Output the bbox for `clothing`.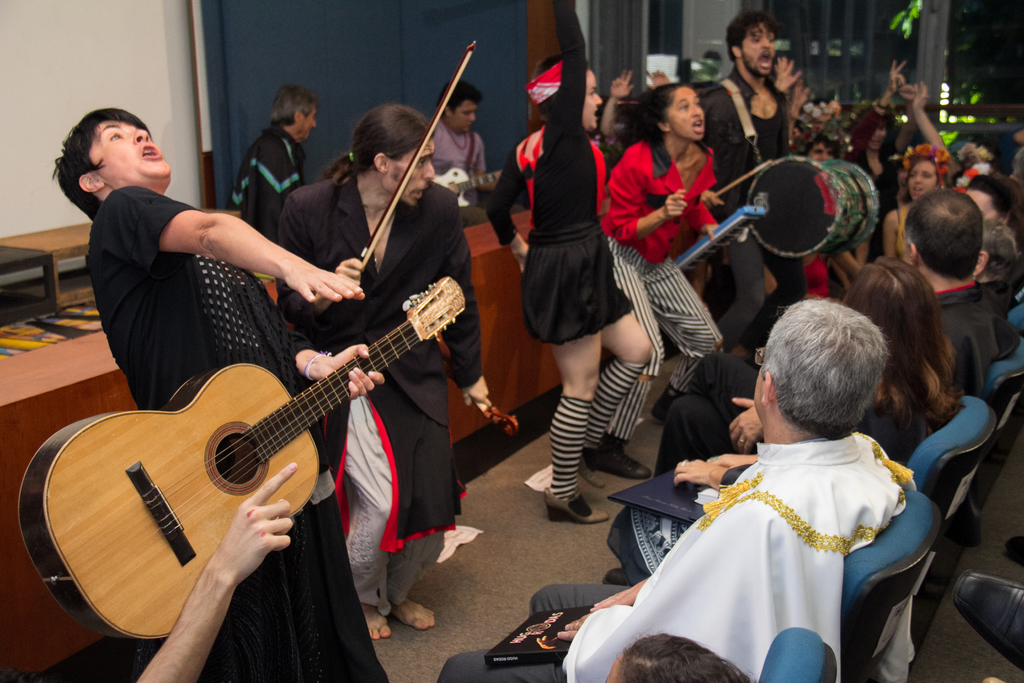
bbox=(271, 168, 482, 608).
